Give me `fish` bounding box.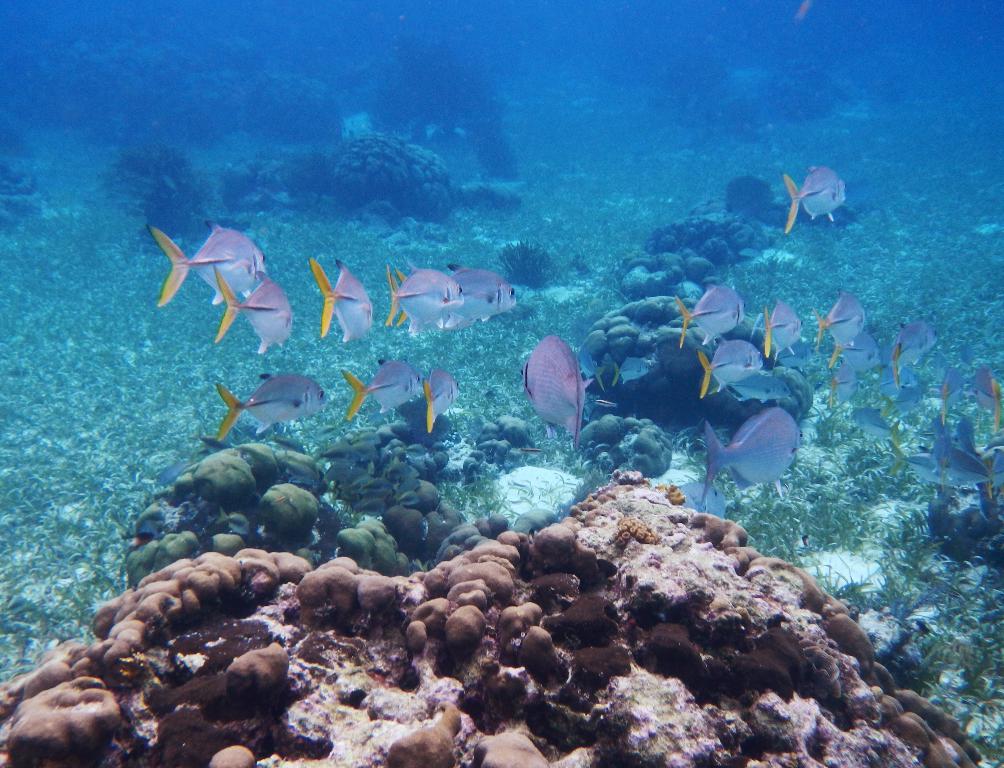
x1=200 y1=432 x2=225 y2=457.
